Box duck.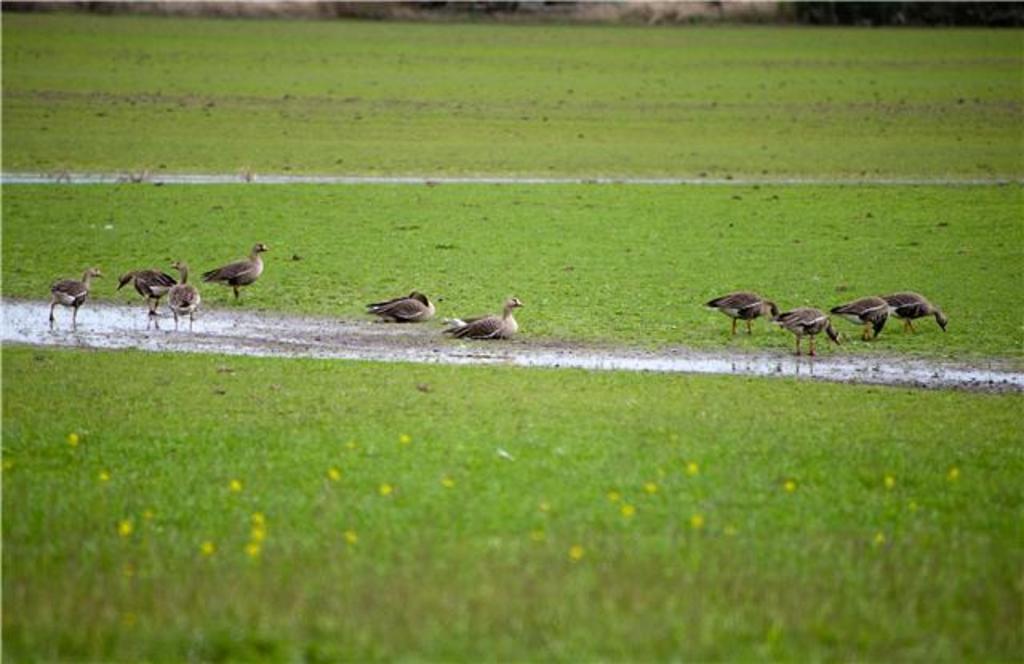
x1=883, y1=291, x2=955, y2=339.
